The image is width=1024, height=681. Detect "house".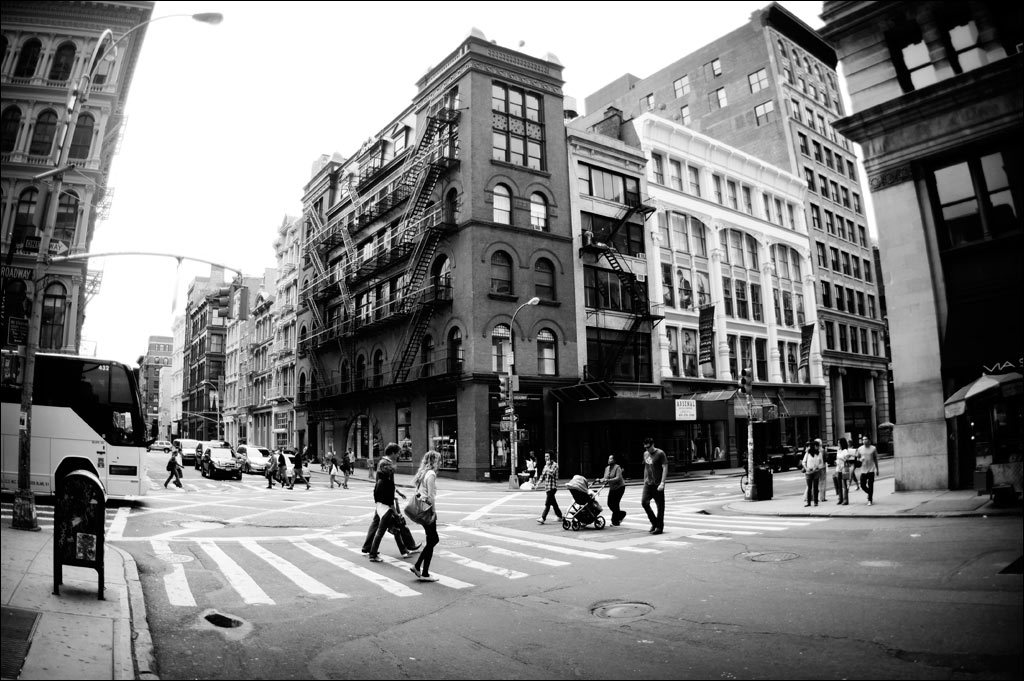
Detection: (632, 109, 832, 399).
